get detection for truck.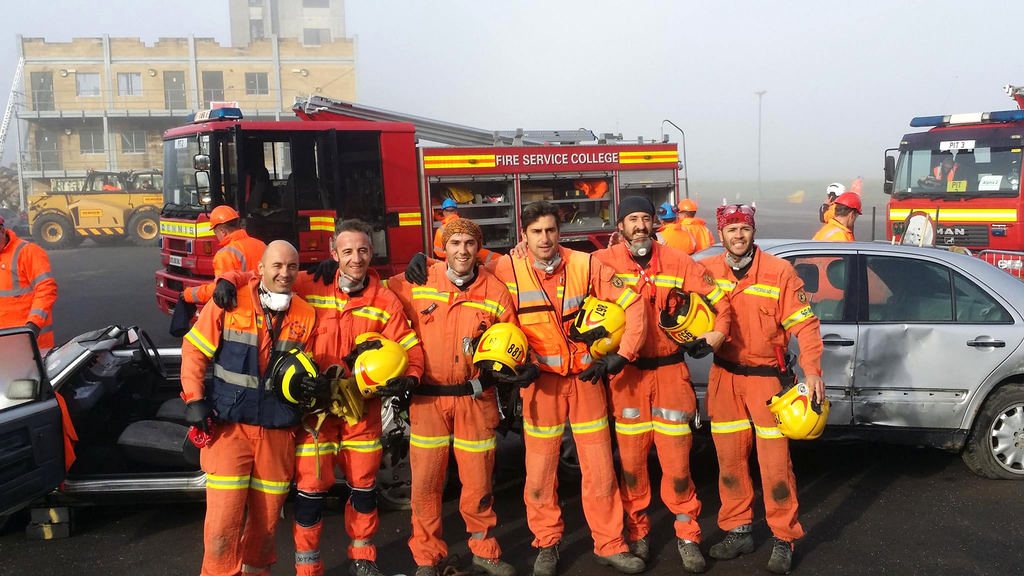
Detection: 149/84/681/303.
